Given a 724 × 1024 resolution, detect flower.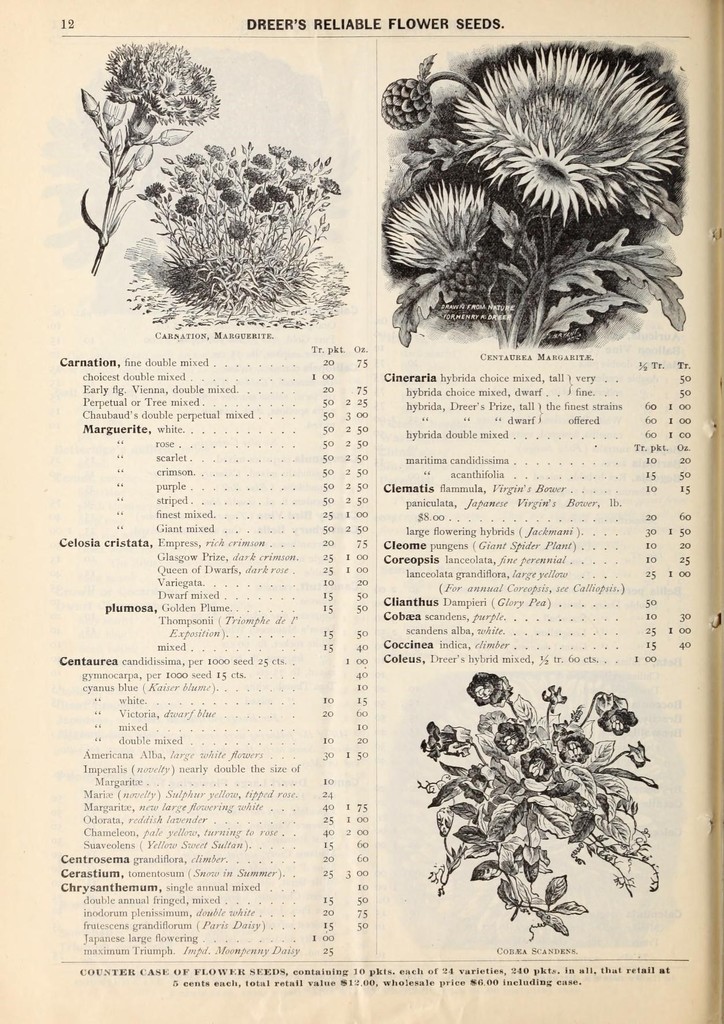
detection(491, 719, 533, 756).
